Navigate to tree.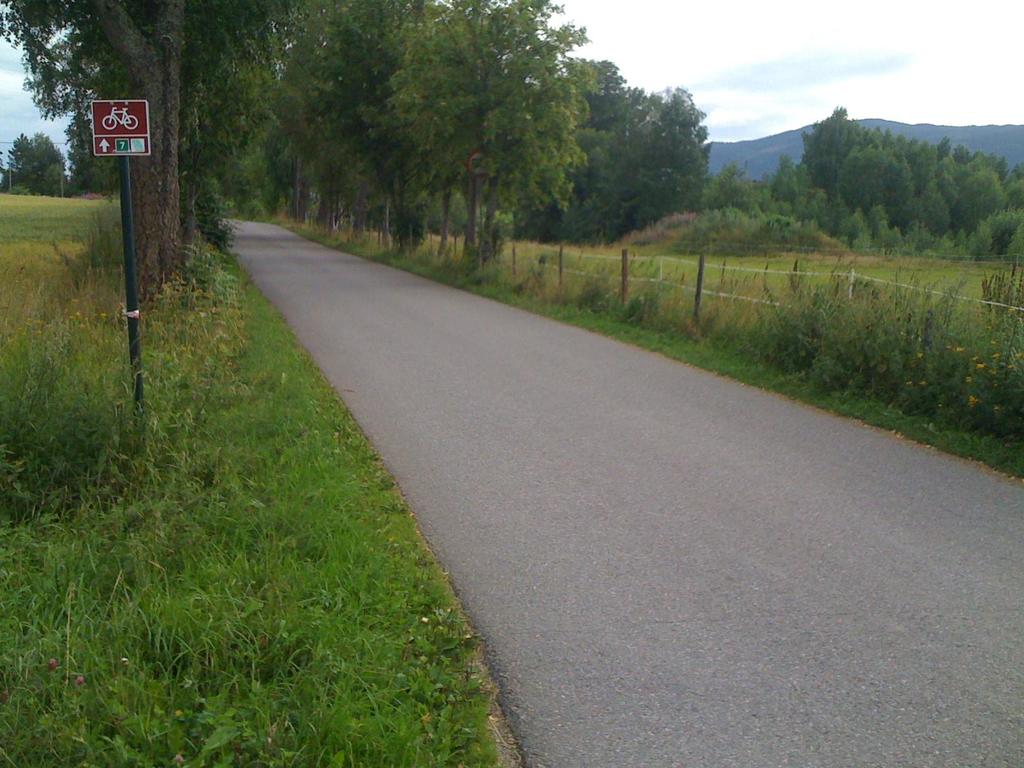
Navigation target: (x1=6, y1=131, x2=68, y2=196).
